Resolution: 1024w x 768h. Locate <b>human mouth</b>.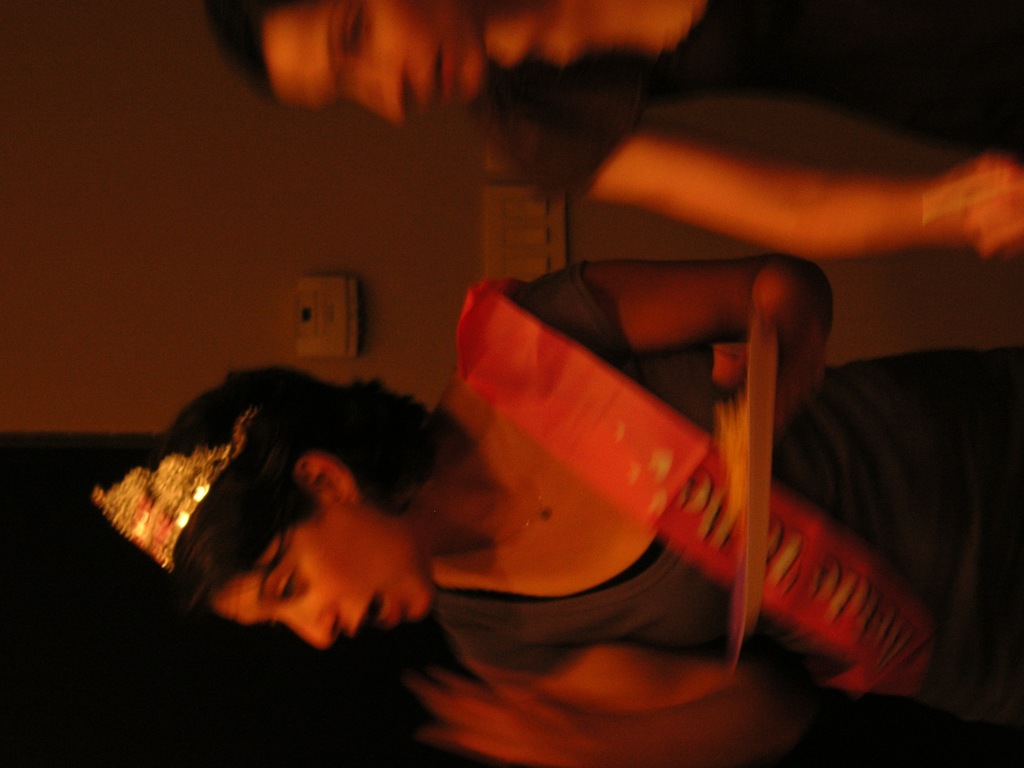
box=[345, 587, 404, 637].
